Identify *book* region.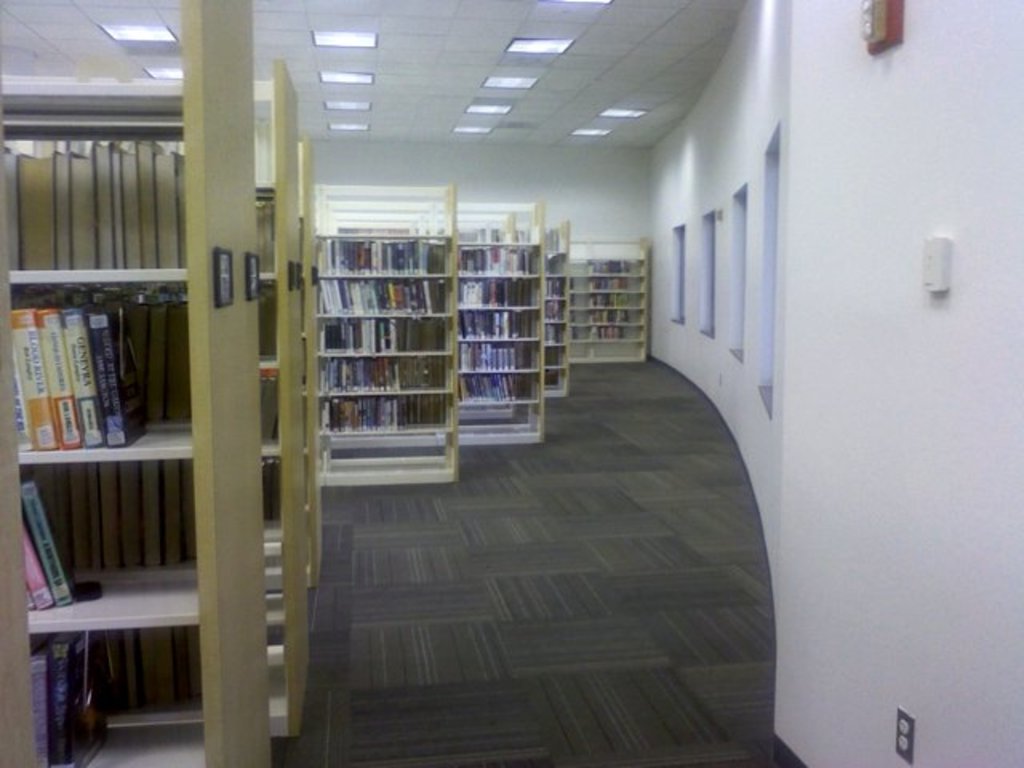
Region: bbox(85, 302, 150, 446).
